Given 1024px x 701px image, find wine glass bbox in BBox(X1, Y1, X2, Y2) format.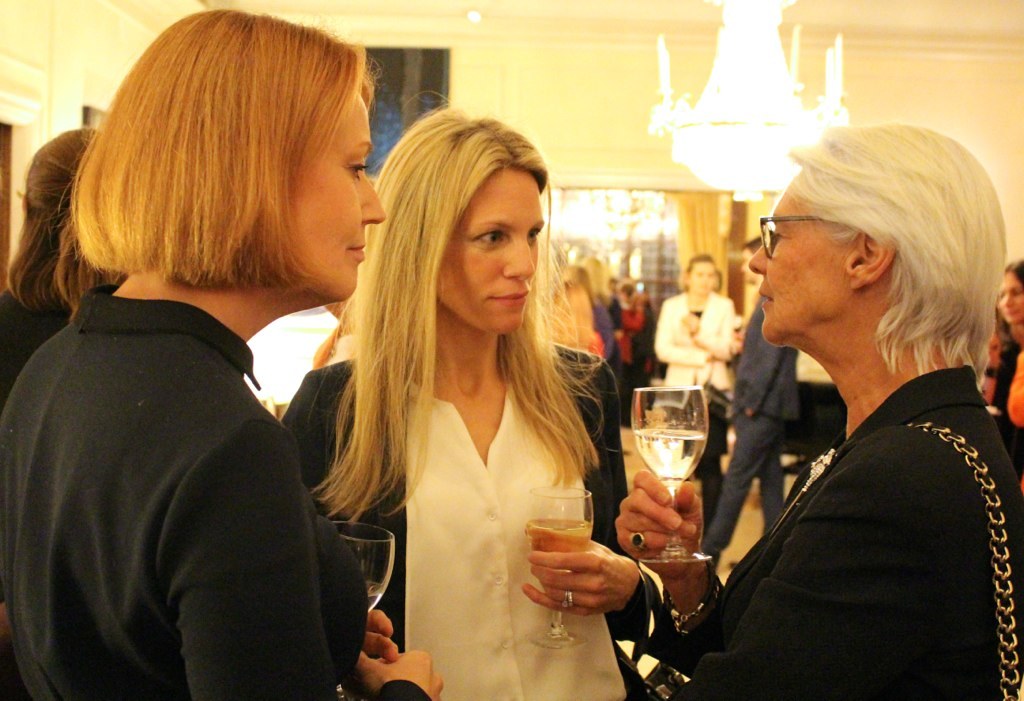
BBox(628, 385, 709, 562).
